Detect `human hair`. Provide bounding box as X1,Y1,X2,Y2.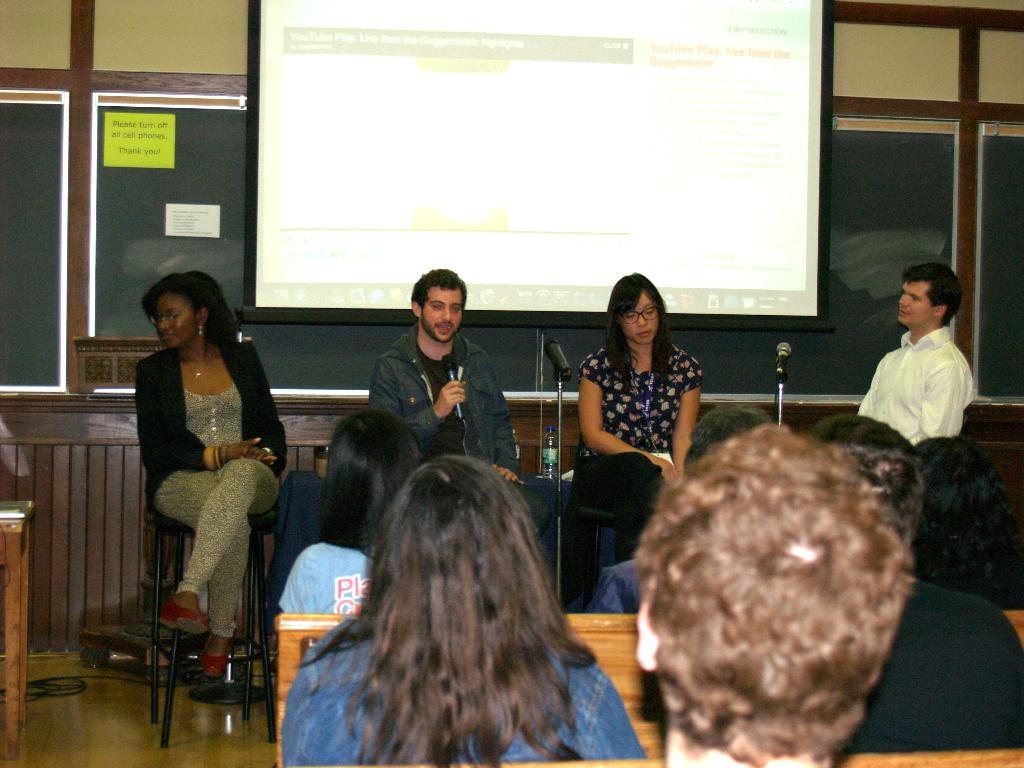
635,424,918,767.
